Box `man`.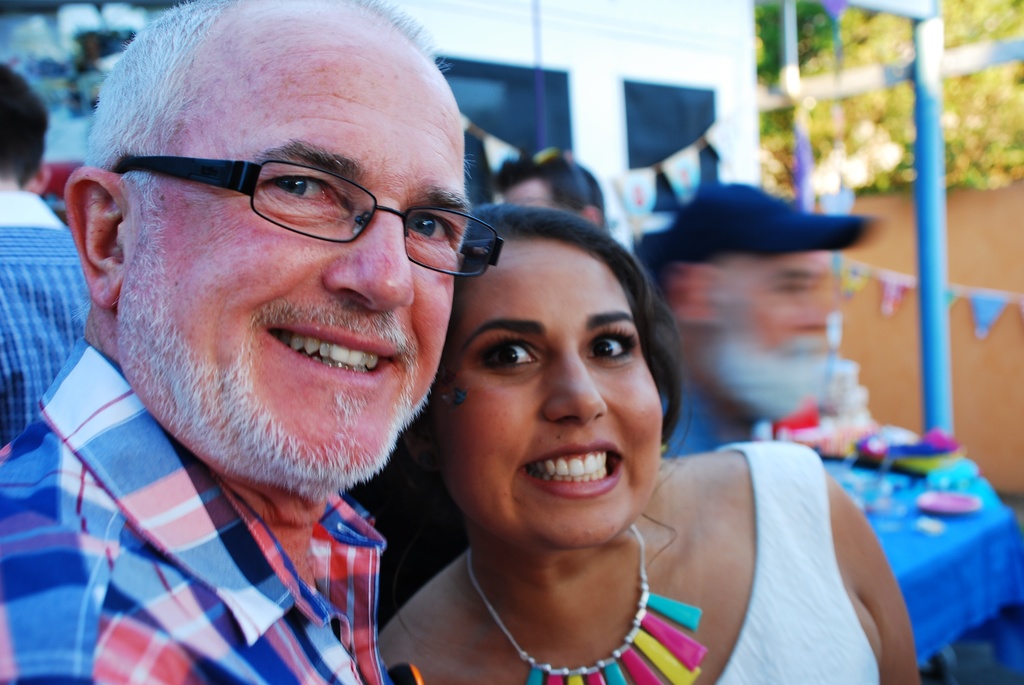
locate(0, 63, 93, 447).
